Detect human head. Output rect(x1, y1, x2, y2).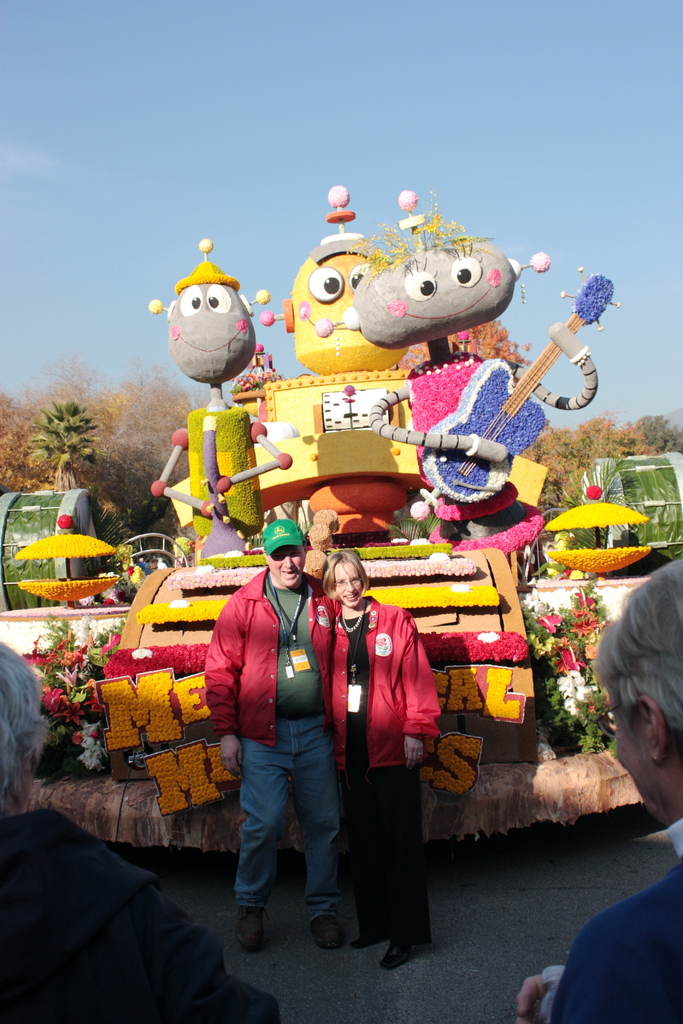
rect(351, 232, 514, 356).
